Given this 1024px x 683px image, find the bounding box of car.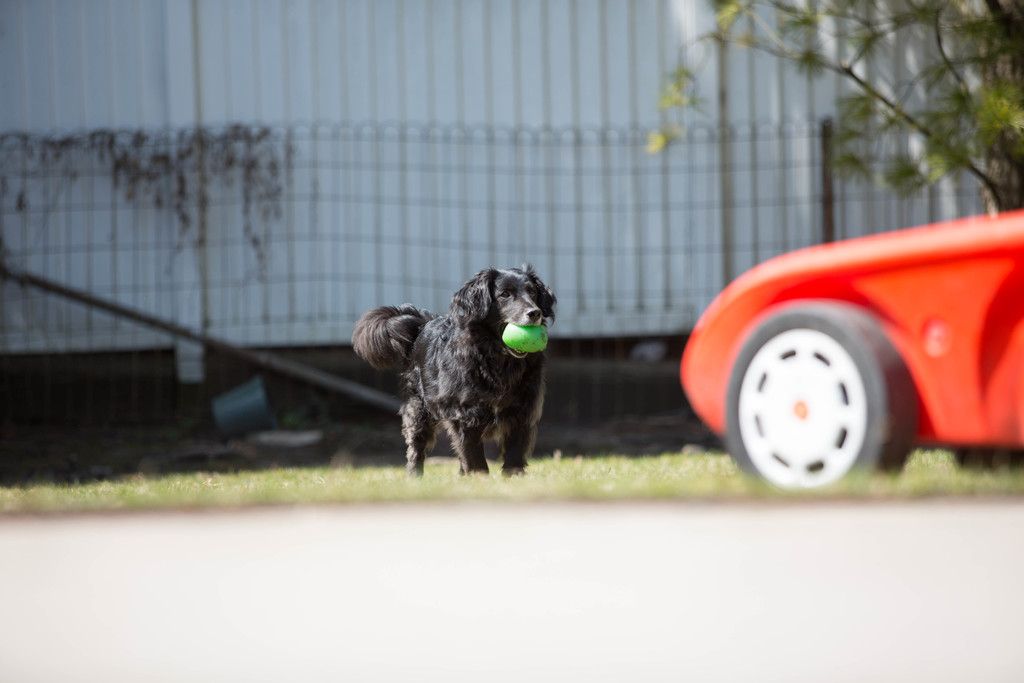
675/202/1023/488.
